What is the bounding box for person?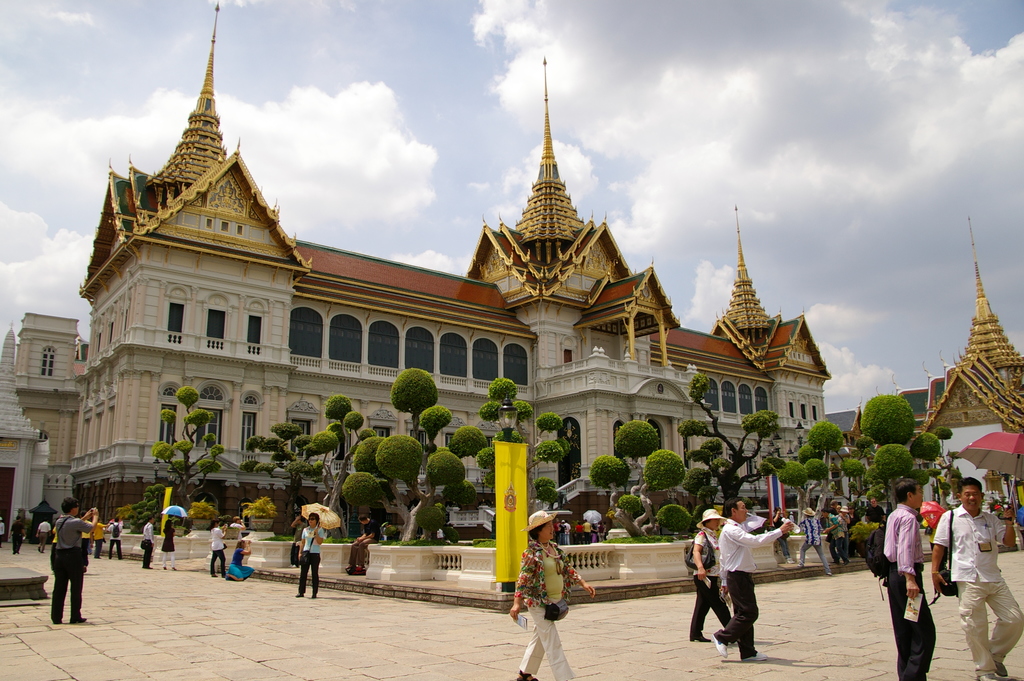
<box>49,496,100,625</box>.
